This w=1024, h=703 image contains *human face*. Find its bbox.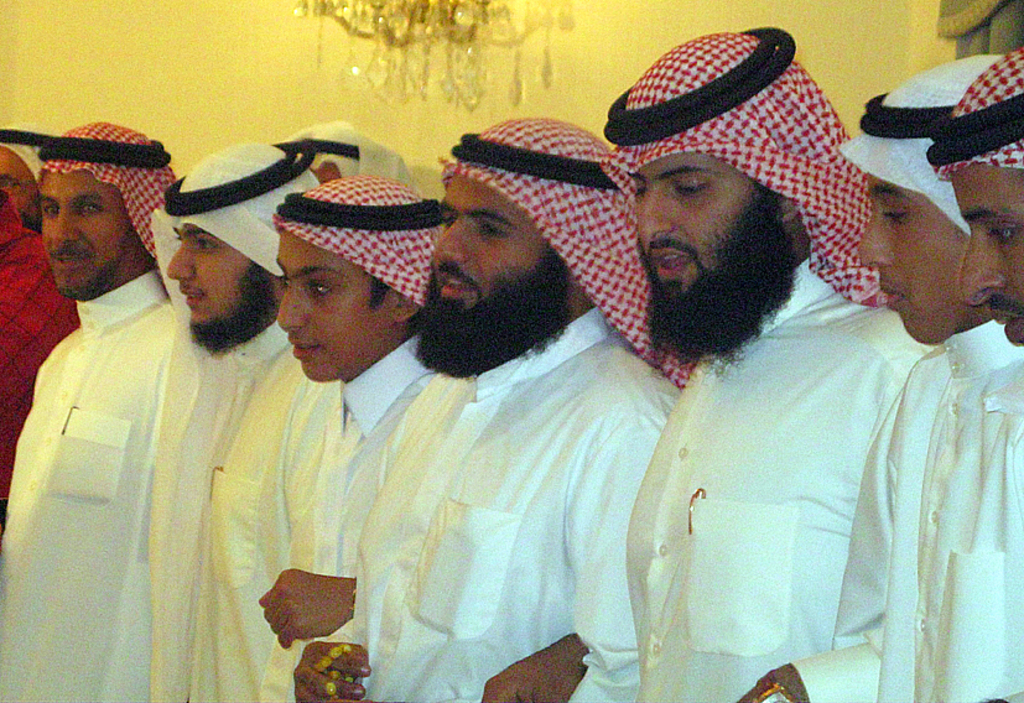
bbox=(625, 157, 791, 354).
